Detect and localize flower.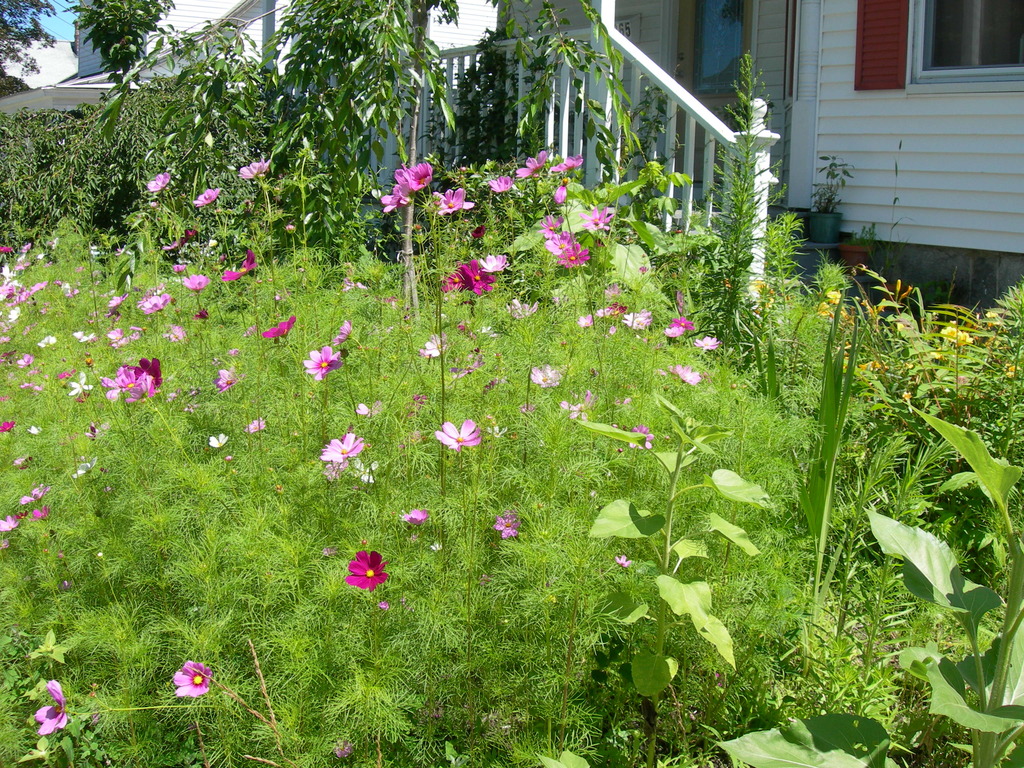
Localized at box(558, 395, 607, 426).
